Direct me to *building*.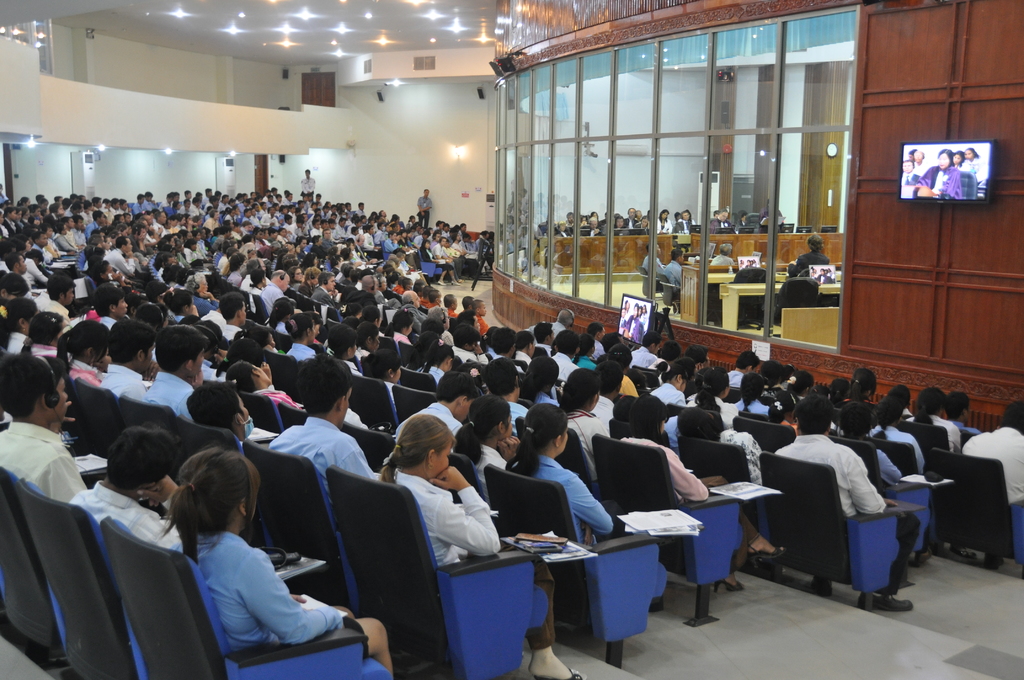
Direction: (0, 0, 1023, 679).
